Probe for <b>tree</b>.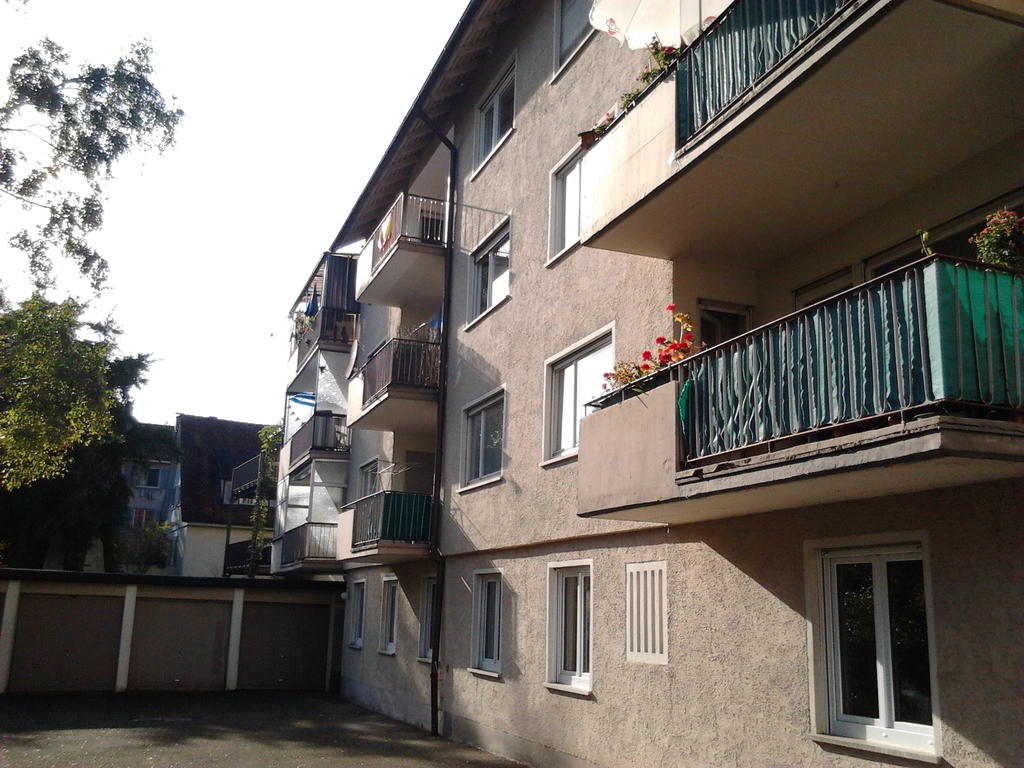
Probe result: {"left": 0, "top": 47, "right": 177, "bottom": 495}.
